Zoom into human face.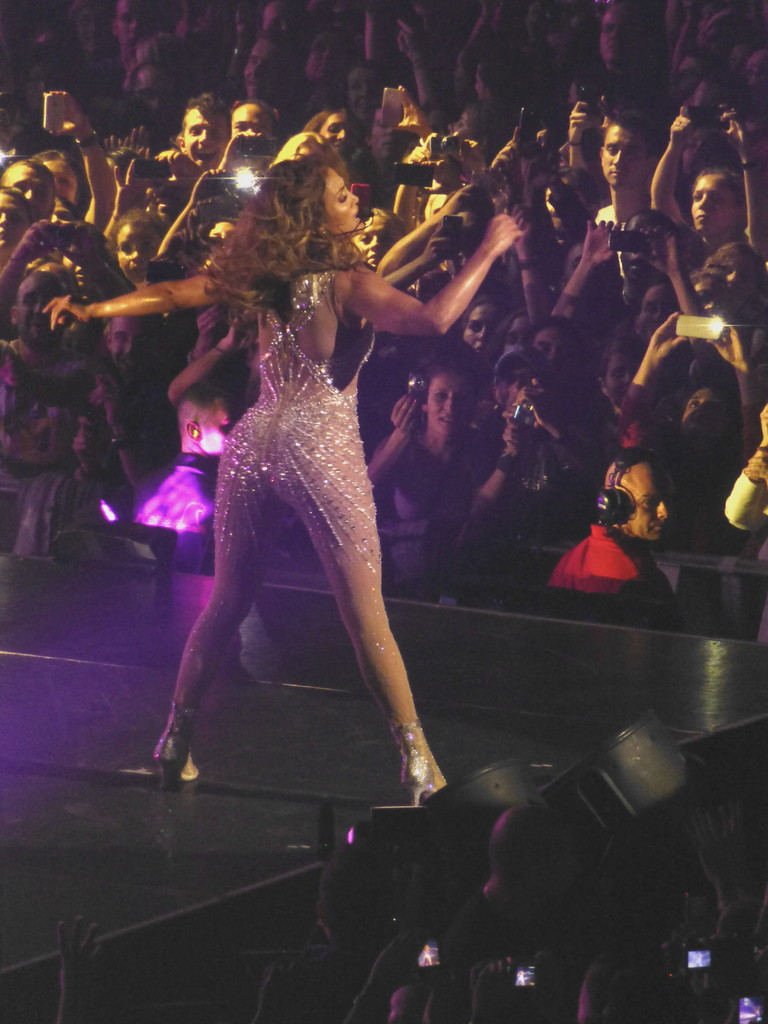
Zoom target: <region>232, 101, 279, 141</region>.
